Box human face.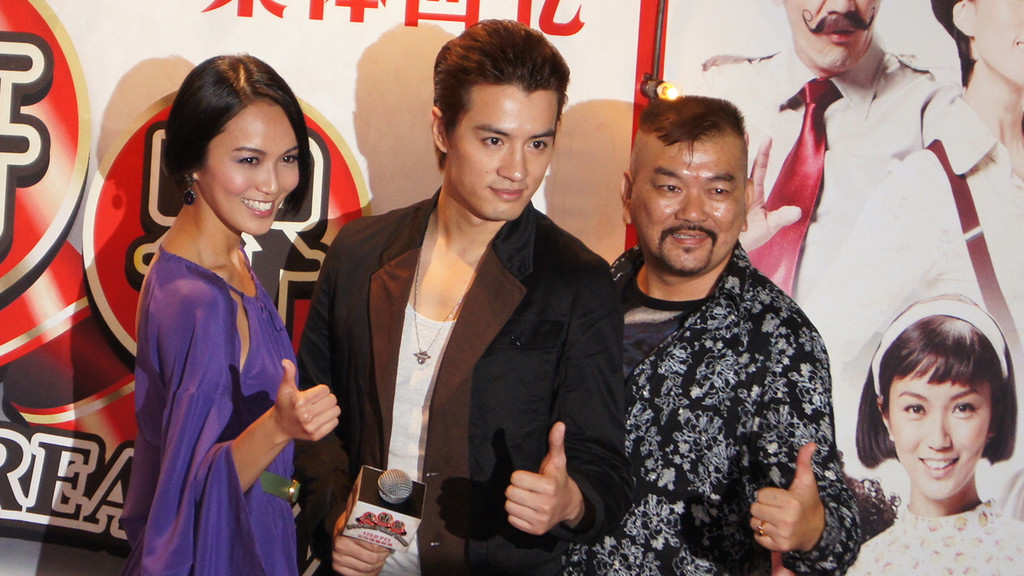
l=202, t=101, r=302, b=240.
